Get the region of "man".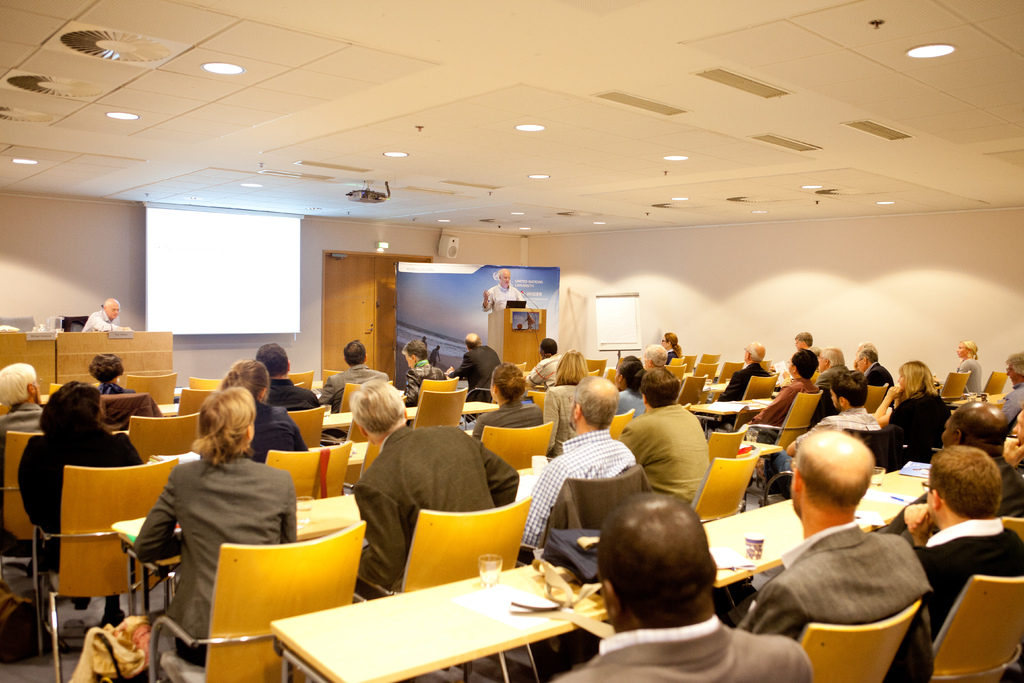
locate(250, 342, 305, 416).
